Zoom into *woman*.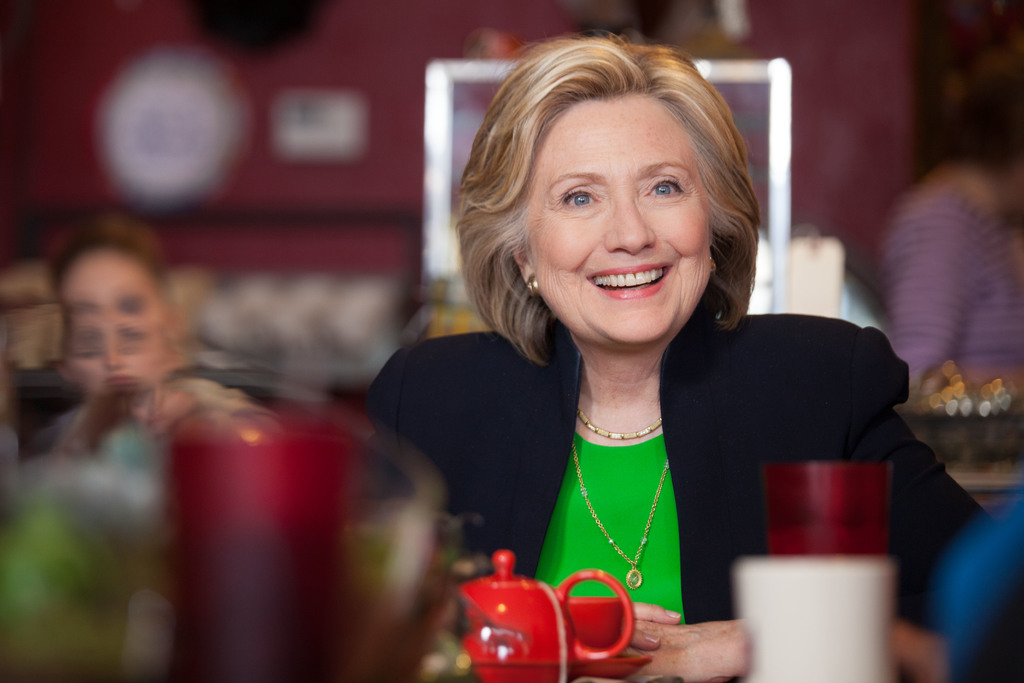
Zoom target: bbox(872, 43, 1023, 383).
